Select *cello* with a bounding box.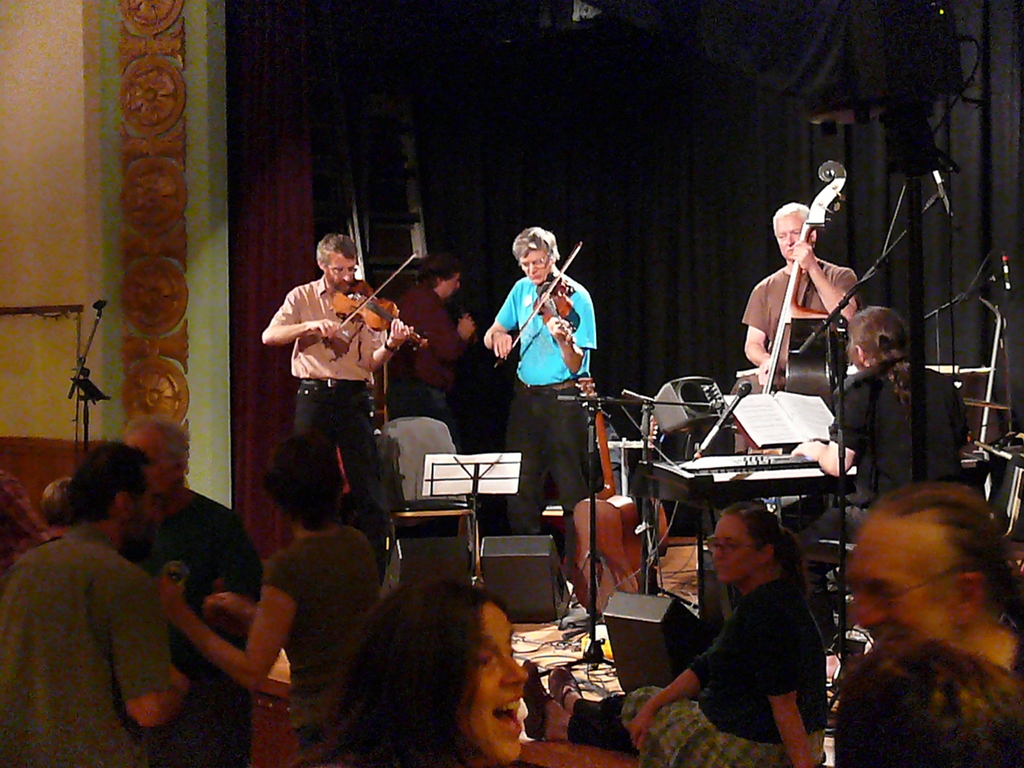
753, 155, 852, 399.
